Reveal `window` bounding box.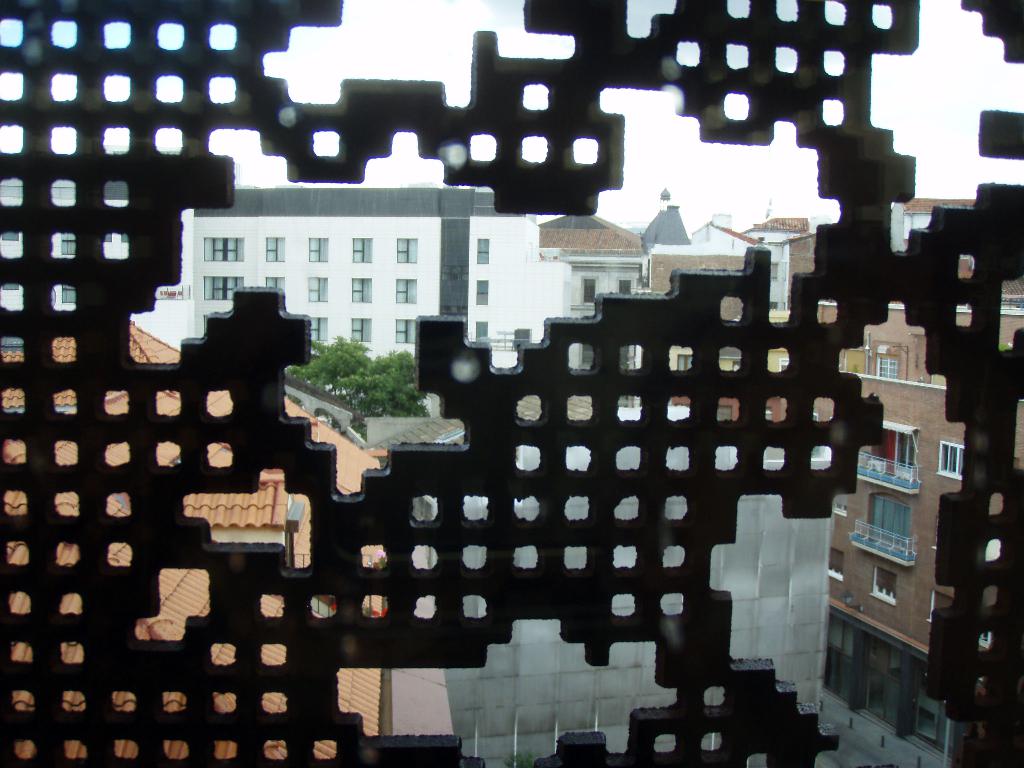
Revealed: bbox=[59, 283, 76, 303].
